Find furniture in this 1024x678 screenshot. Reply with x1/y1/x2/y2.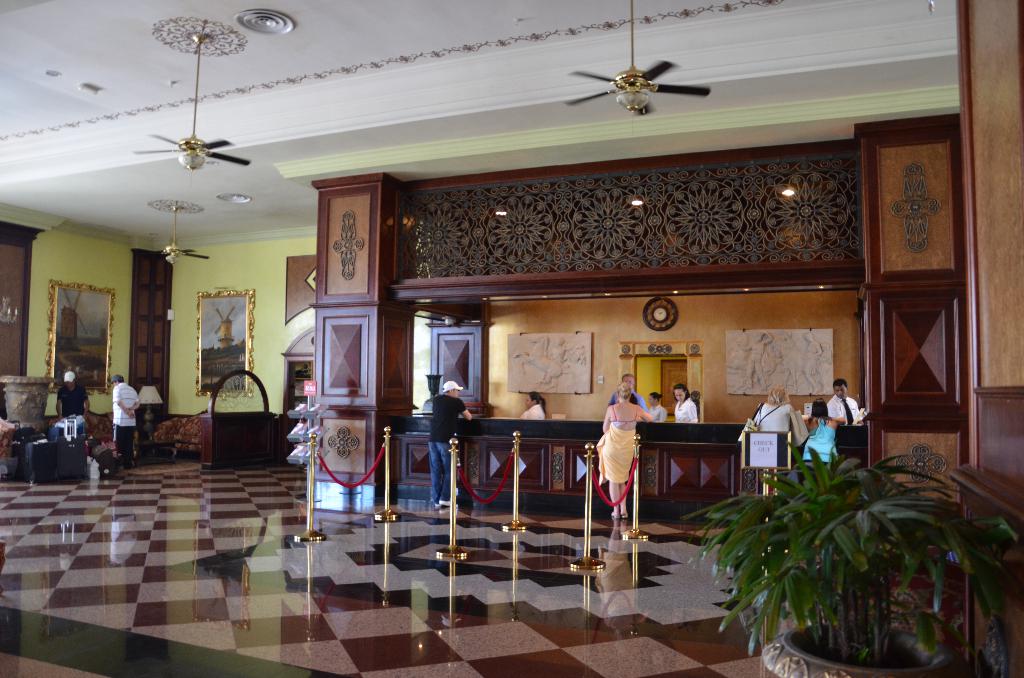
198/367/282/469.
